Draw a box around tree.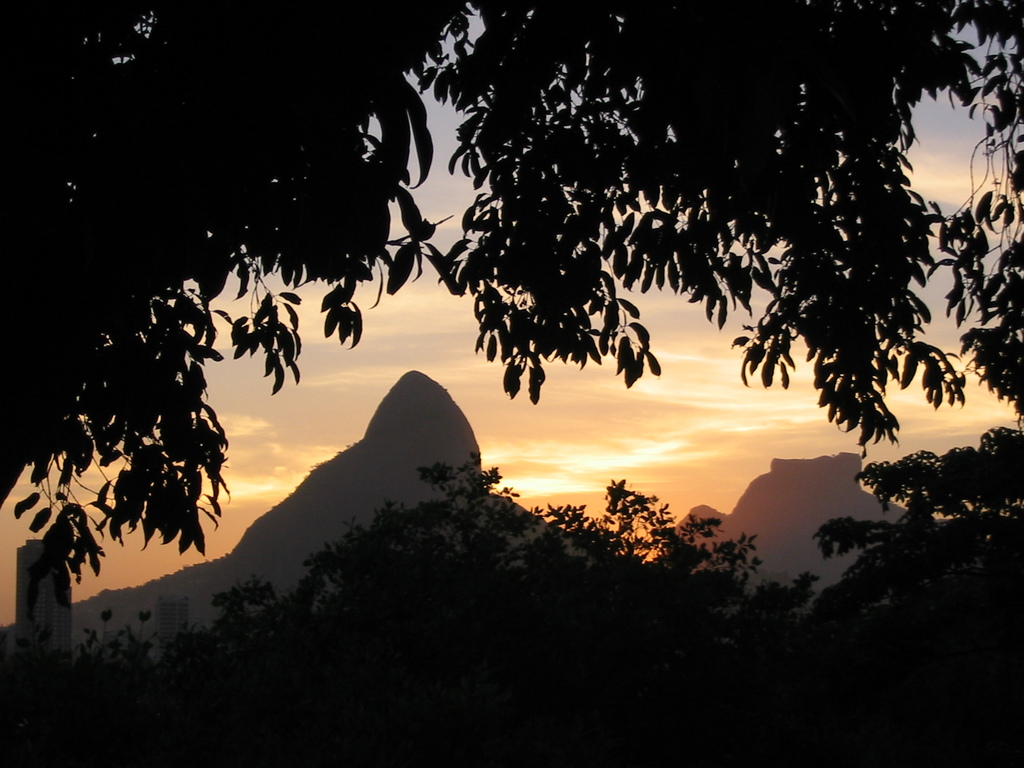
[x1=0, y1=440, x2=840, y2=716].
